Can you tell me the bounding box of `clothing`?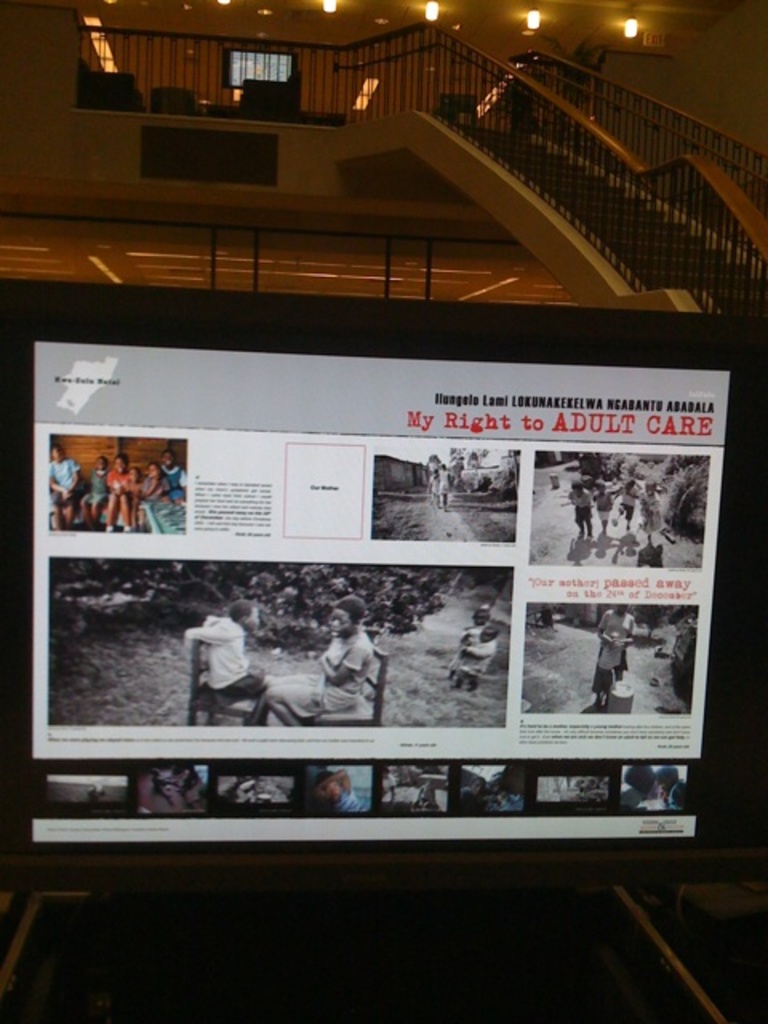
left=597, top=635, right=619, bottom=693.
